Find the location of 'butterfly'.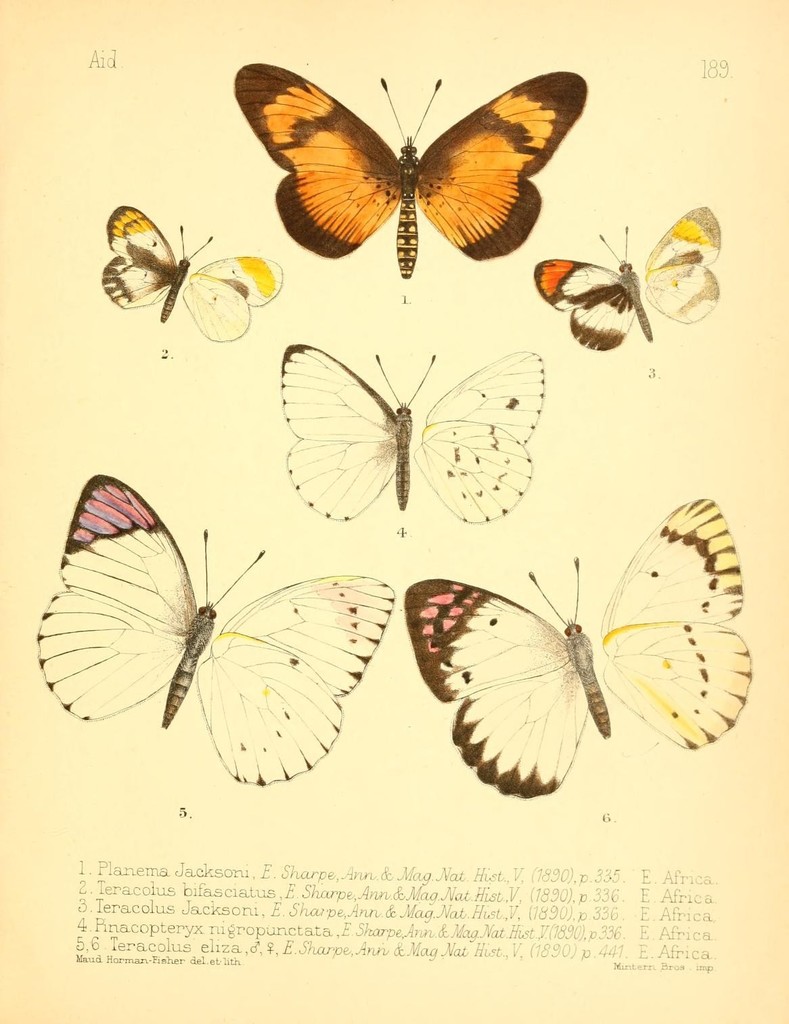
Location: x1=269, y1=338, x2=554, y2=517.
